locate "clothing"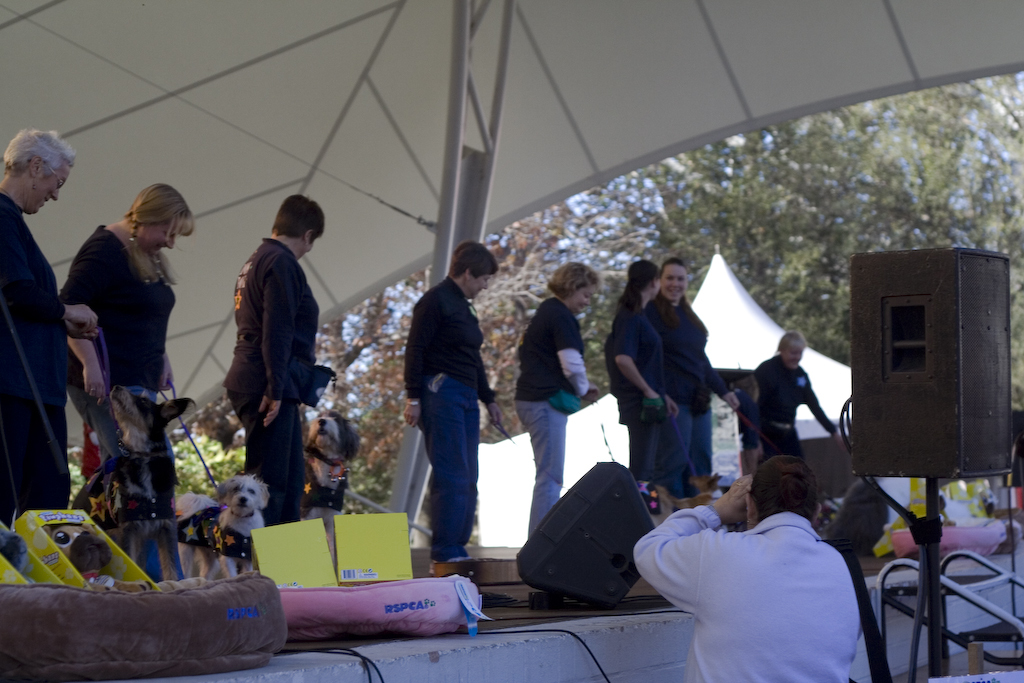
detection(226, 389, 306, 524)
